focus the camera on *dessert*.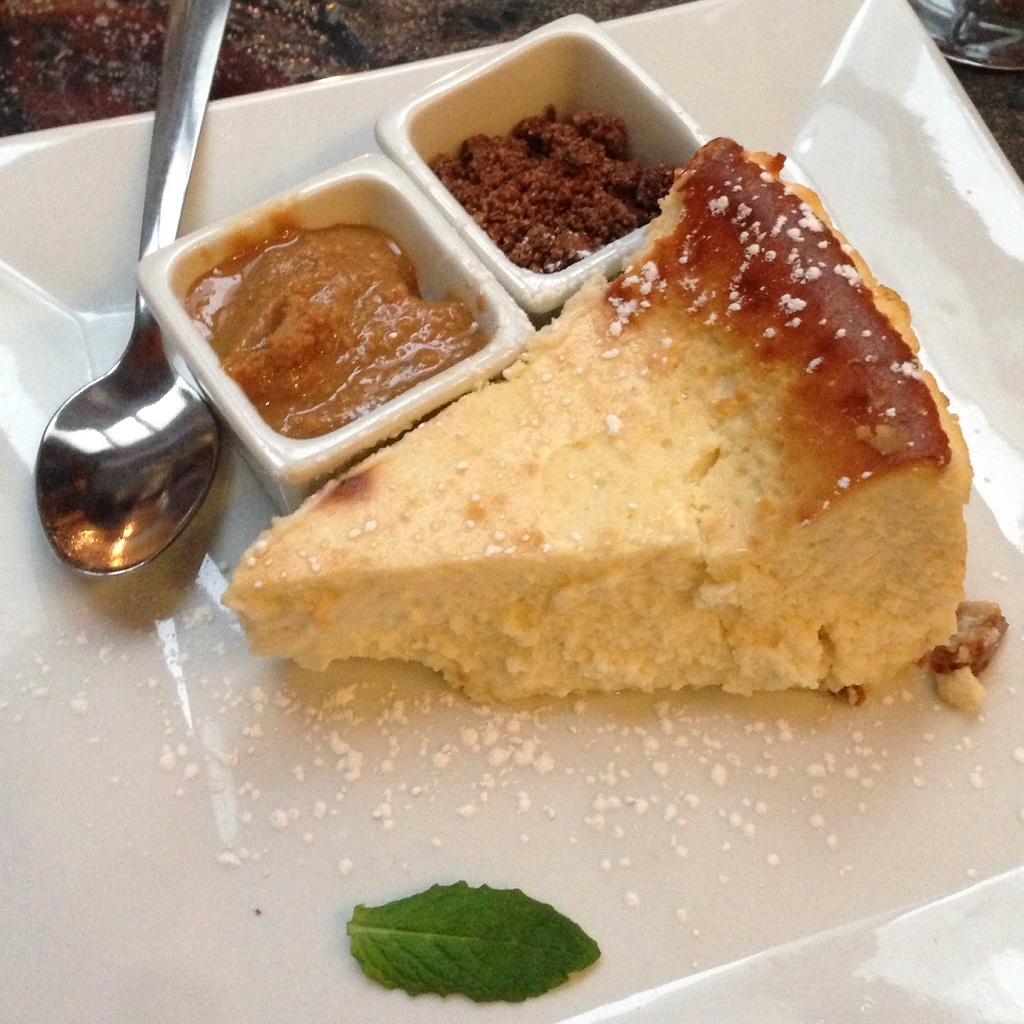
Focus region: [x1=243, y1=185, x2=949, y2=769].
